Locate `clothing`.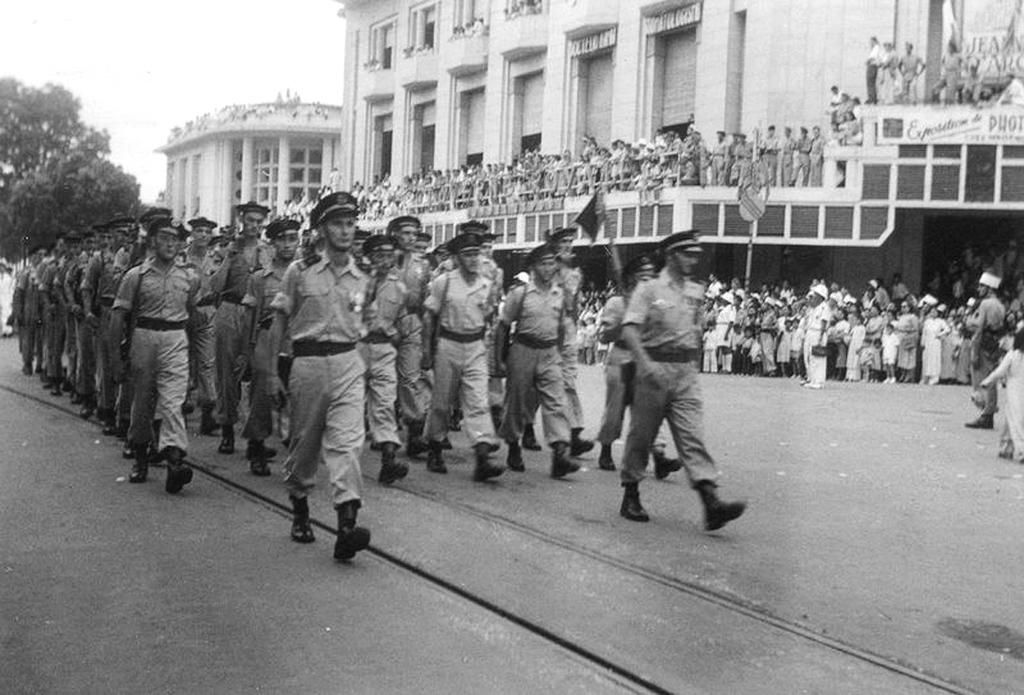
Bounding box: box(364, 267, 401, 449).
